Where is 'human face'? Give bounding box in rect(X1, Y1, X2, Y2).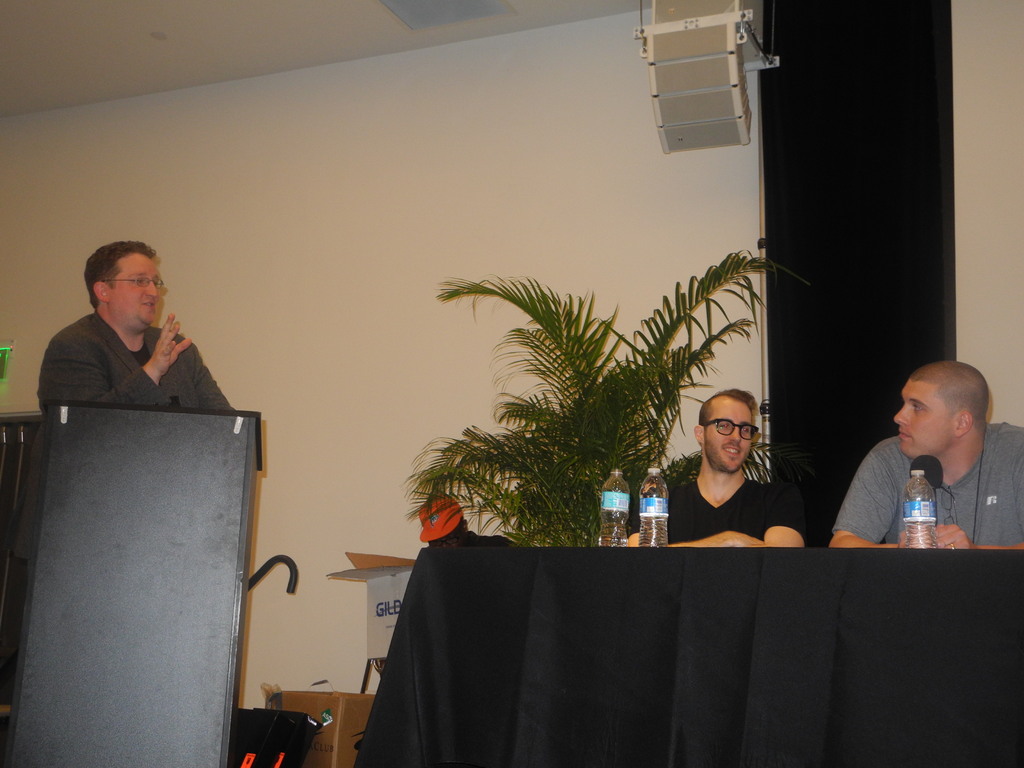
rect(114, 260, 157, 328).
